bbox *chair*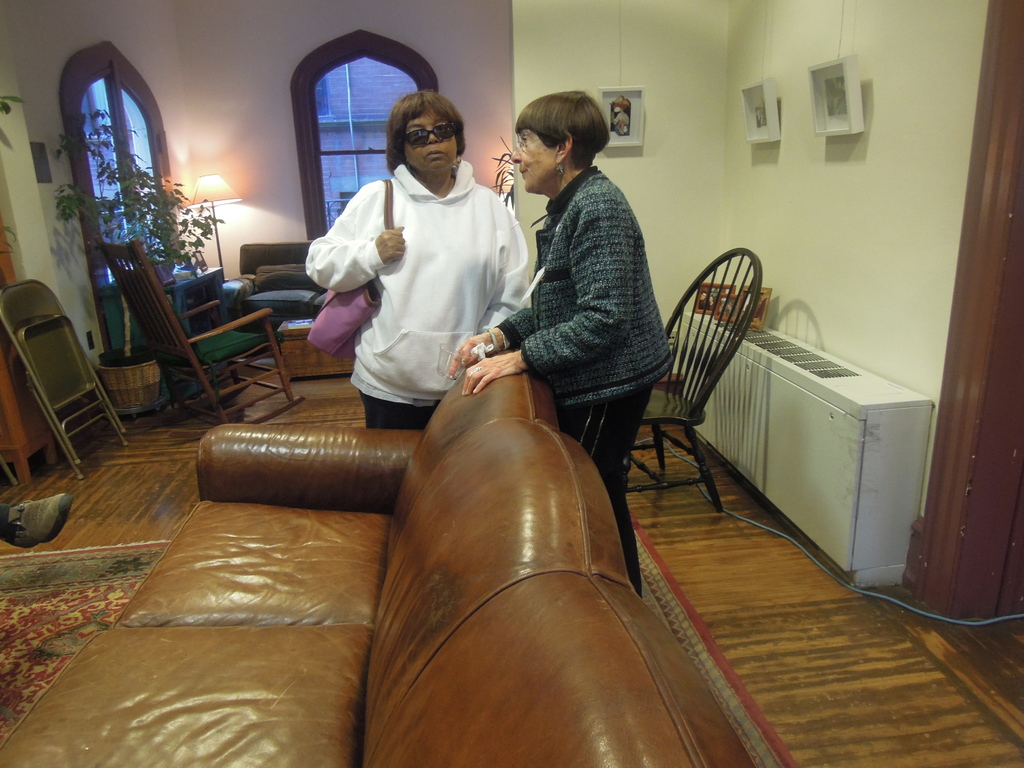
rect(624, 246, 762, 511)
